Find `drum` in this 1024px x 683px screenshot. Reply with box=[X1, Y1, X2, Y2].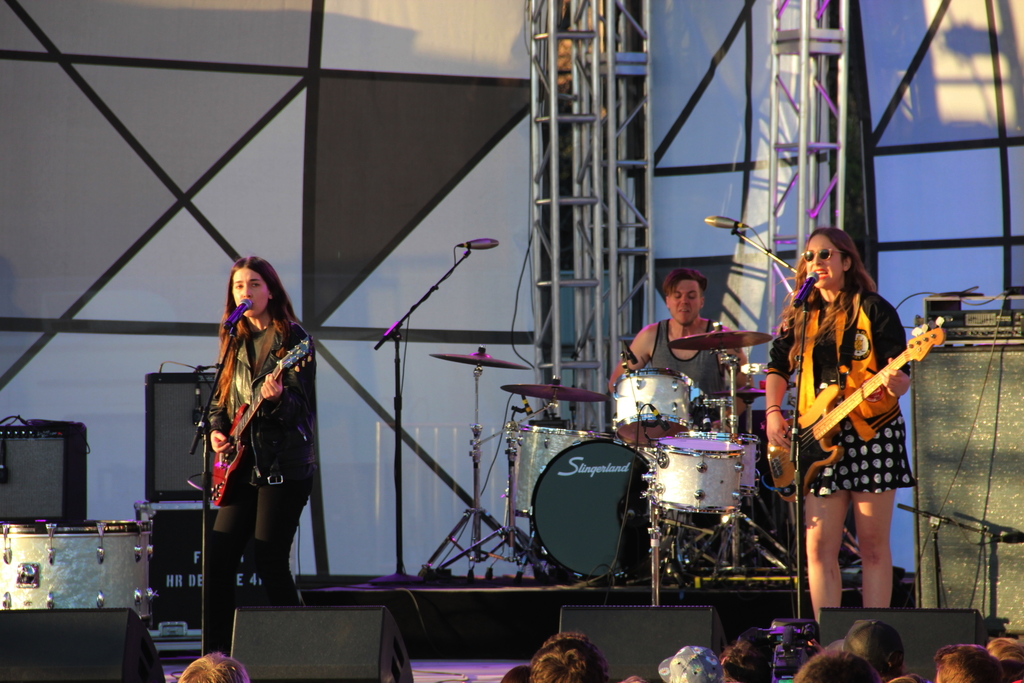
box=[531, 434, 653, 580].
